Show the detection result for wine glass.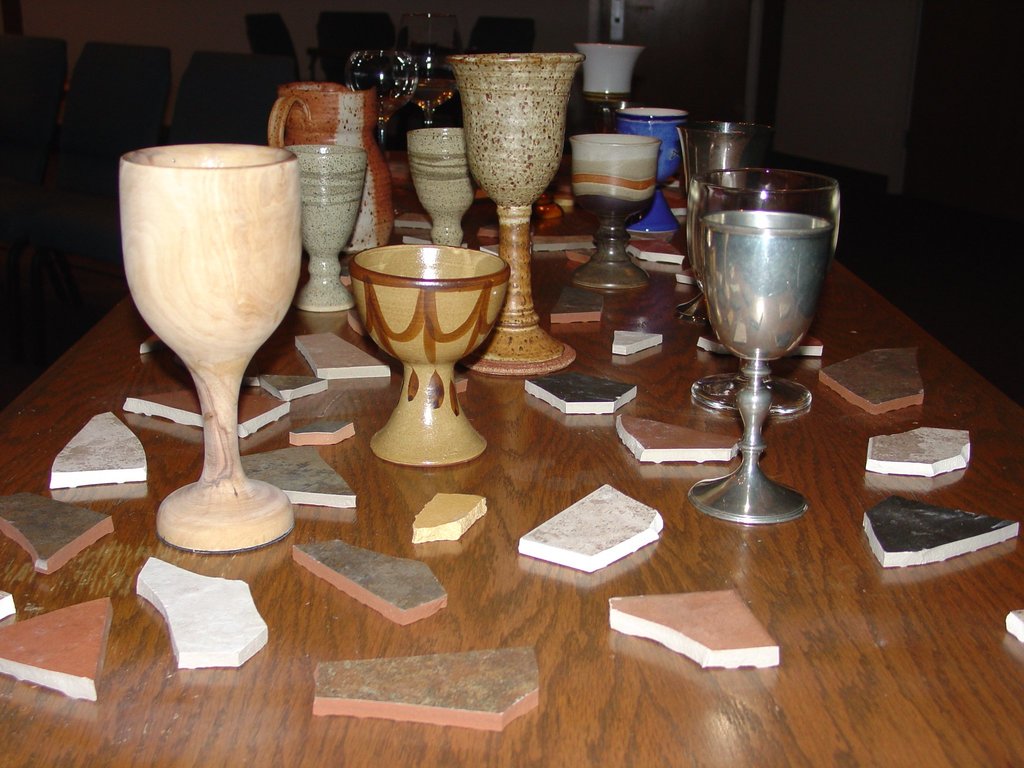
<region>284, 140, 366, 312</region>.
